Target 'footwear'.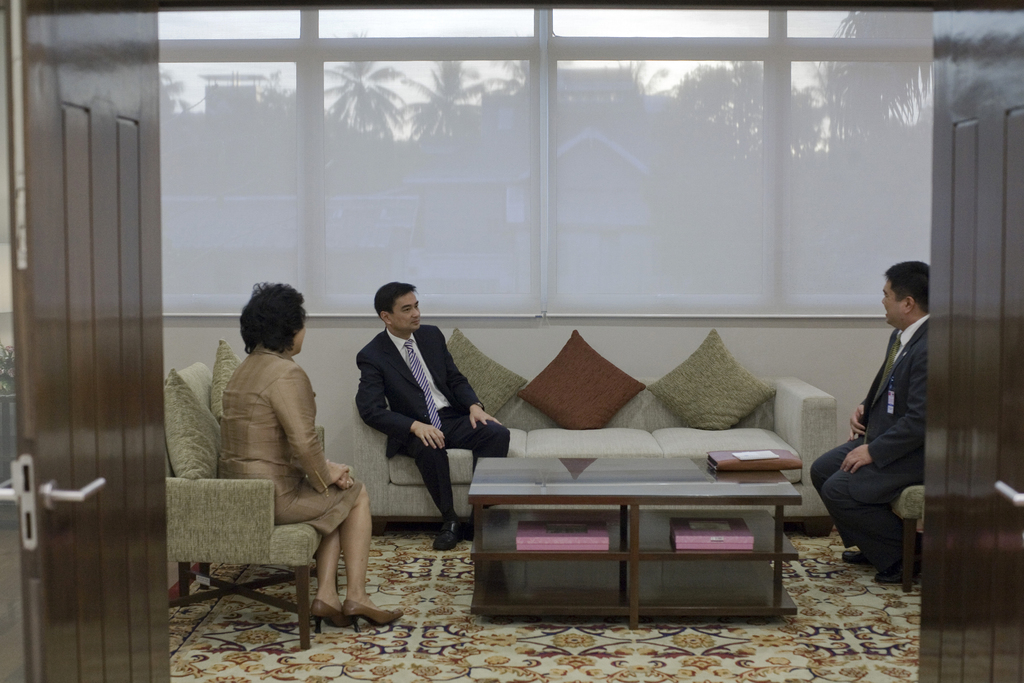
Target region: pyautogui.locateOnScreen(302, 586, 382, 650).
